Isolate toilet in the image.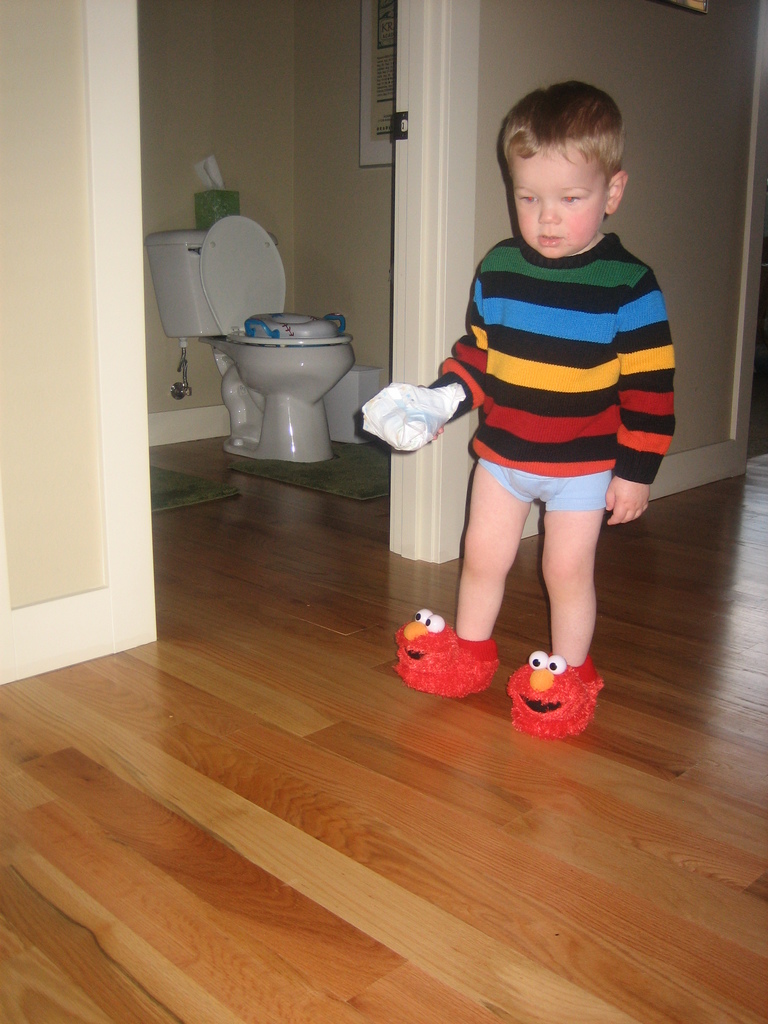
Isolated region: 200,202,374,461.
